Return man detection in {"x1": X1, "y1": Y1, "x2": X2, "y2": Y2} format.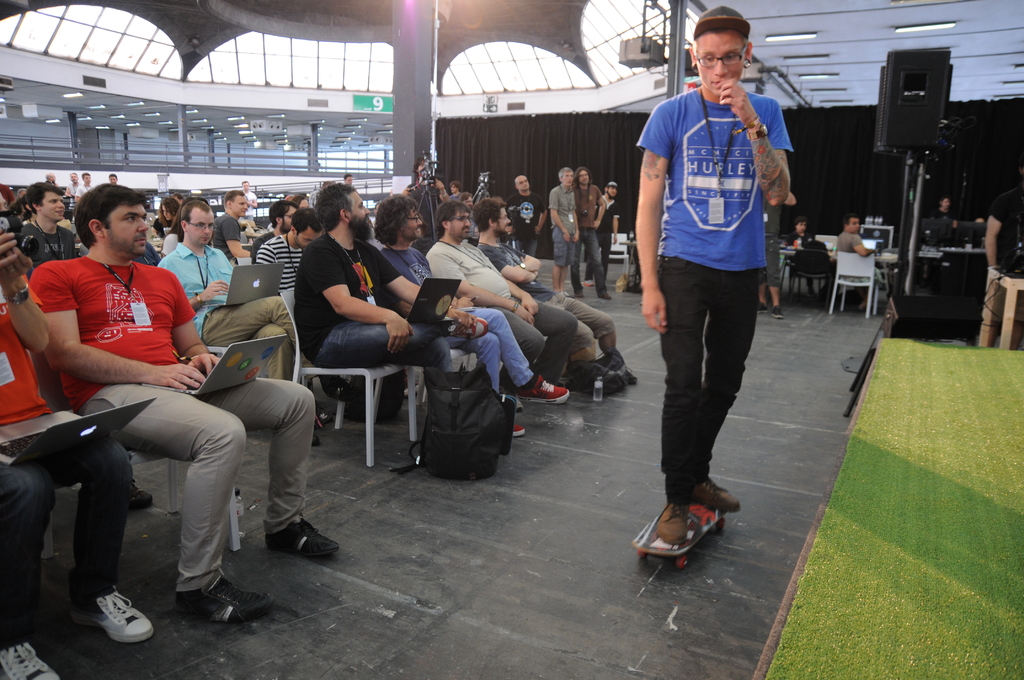
{"x1": 543, "y1": 166, "x2": 584, "y2": 302}.
